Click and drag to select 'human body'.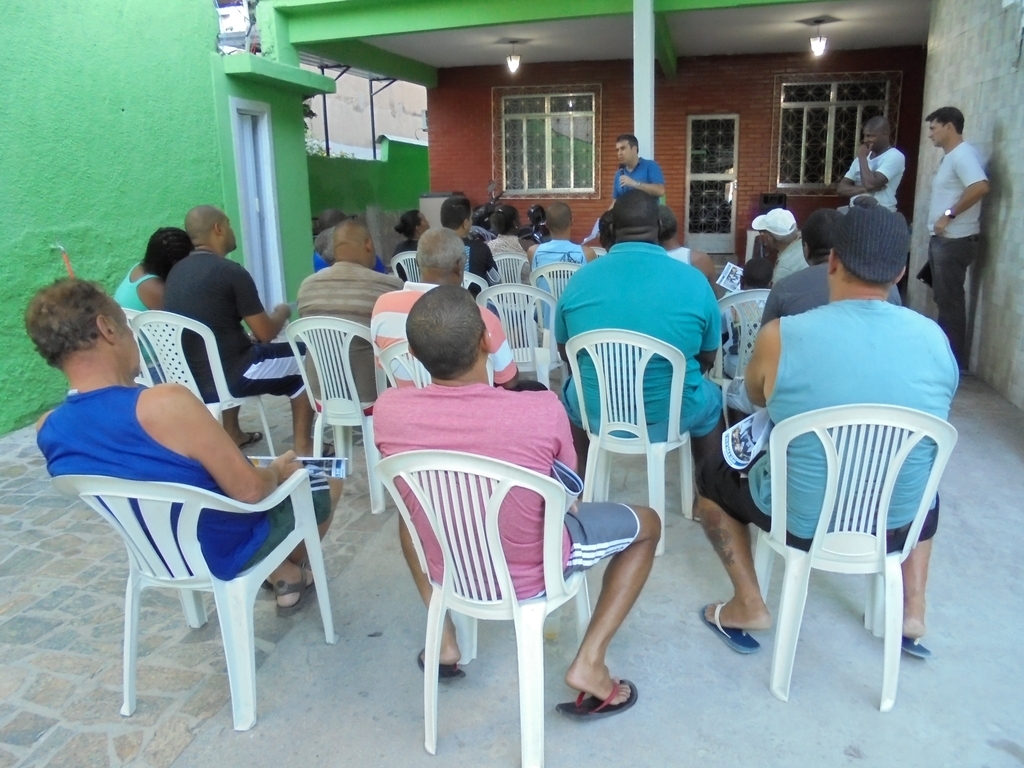
Selection: bbox=(662, 242, 722, 293).
